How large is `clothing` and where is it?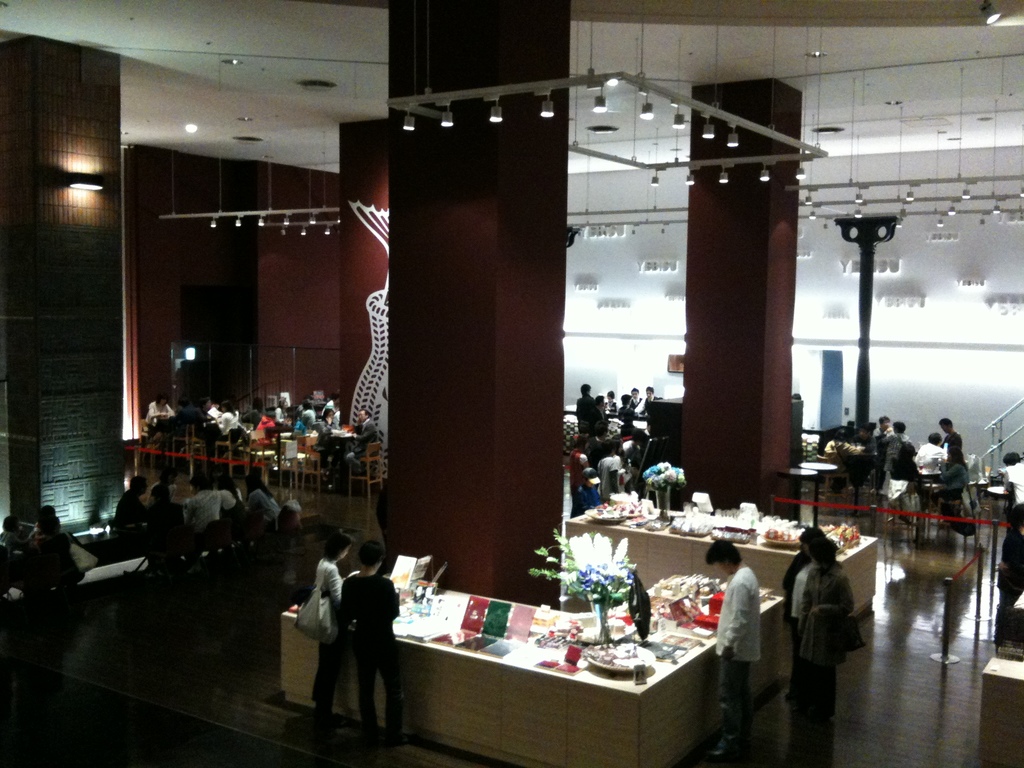
Bounding box: [left=577, top=493, right=596, bottom=514].
